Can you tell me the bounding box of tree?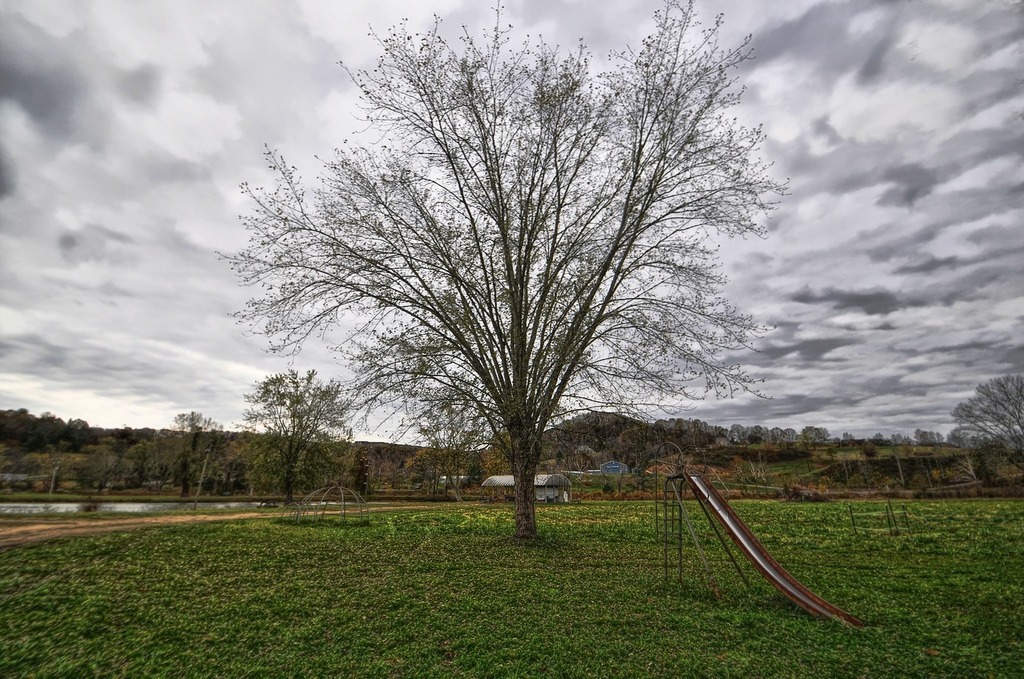
{"x1": 236, "y1": 8, "x2": 784, "y2": 555}.
